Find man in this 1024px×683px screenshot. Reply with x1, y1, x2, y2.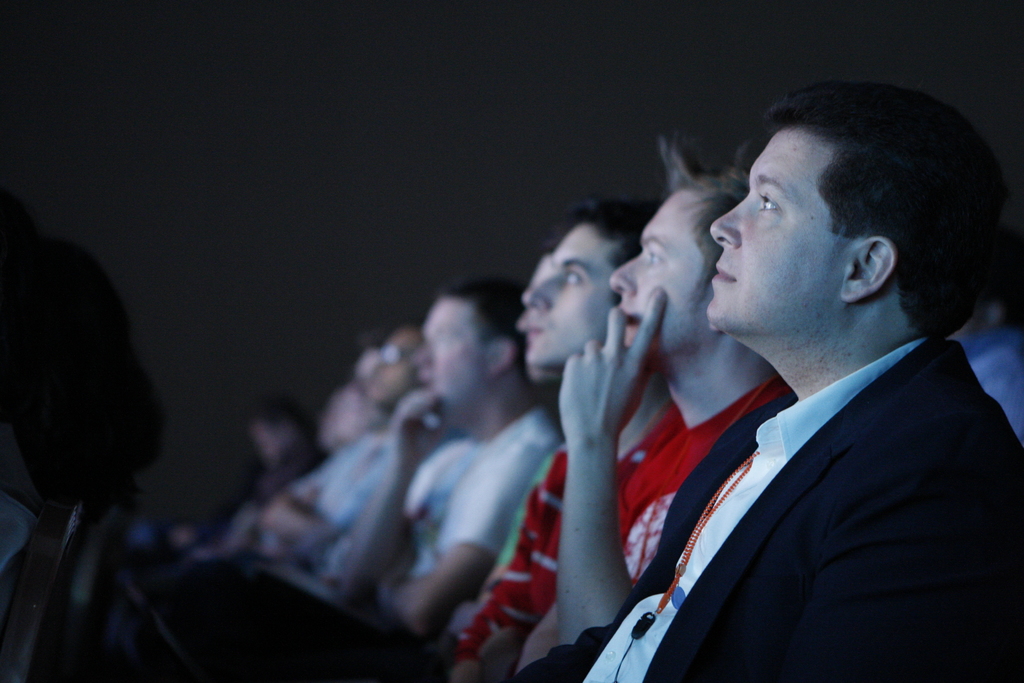
543, 126, 812, 680.
